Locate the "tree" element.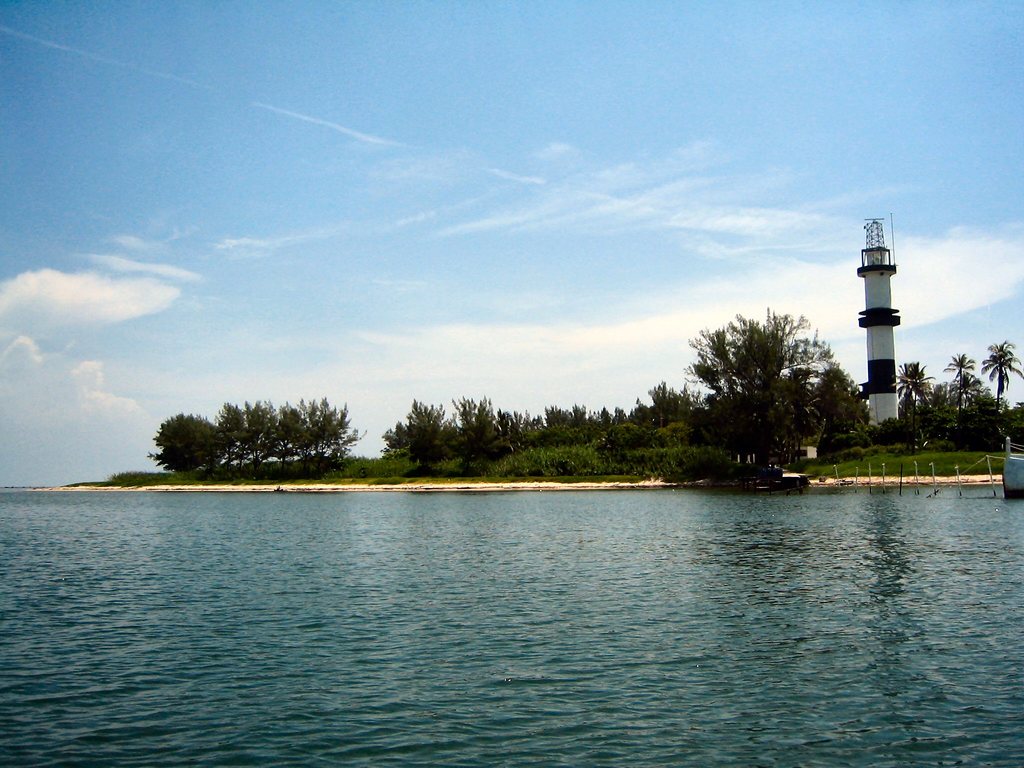
Element bbox: <bbox>203, 390, 363, 471</bbox>.
